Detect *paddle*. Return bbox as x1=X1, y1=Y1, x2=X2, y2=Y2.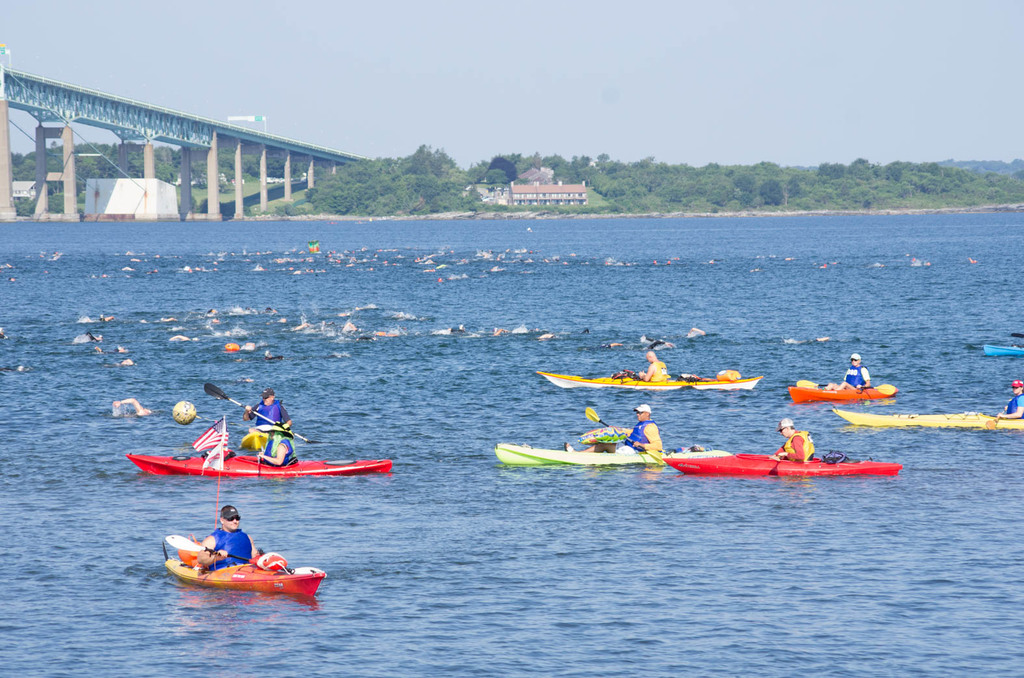
x1=795, y1=380, x2=895, y2=395.
